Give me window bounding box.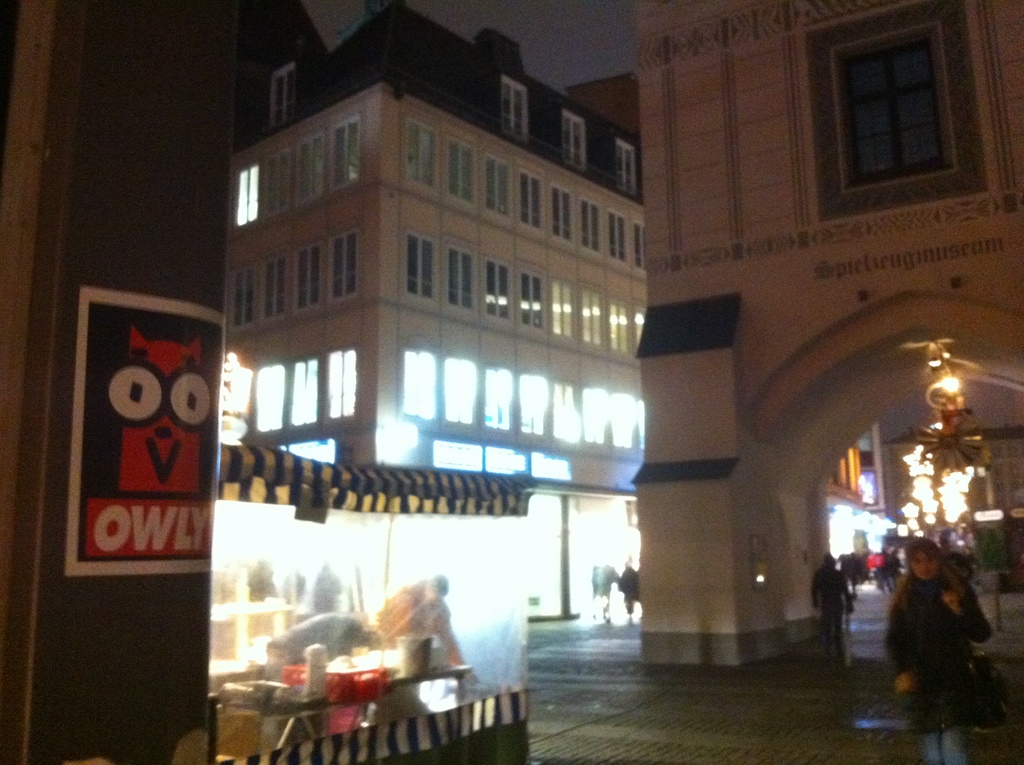
633, 230, 644, 264.
